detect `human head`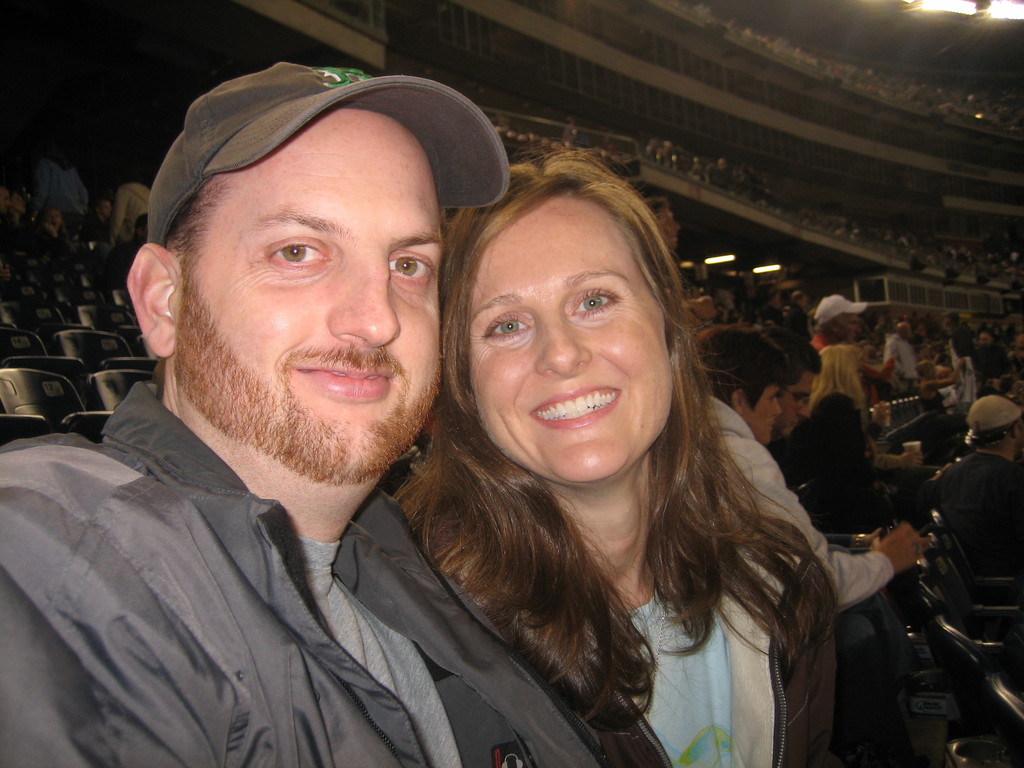
816/297/861/344
